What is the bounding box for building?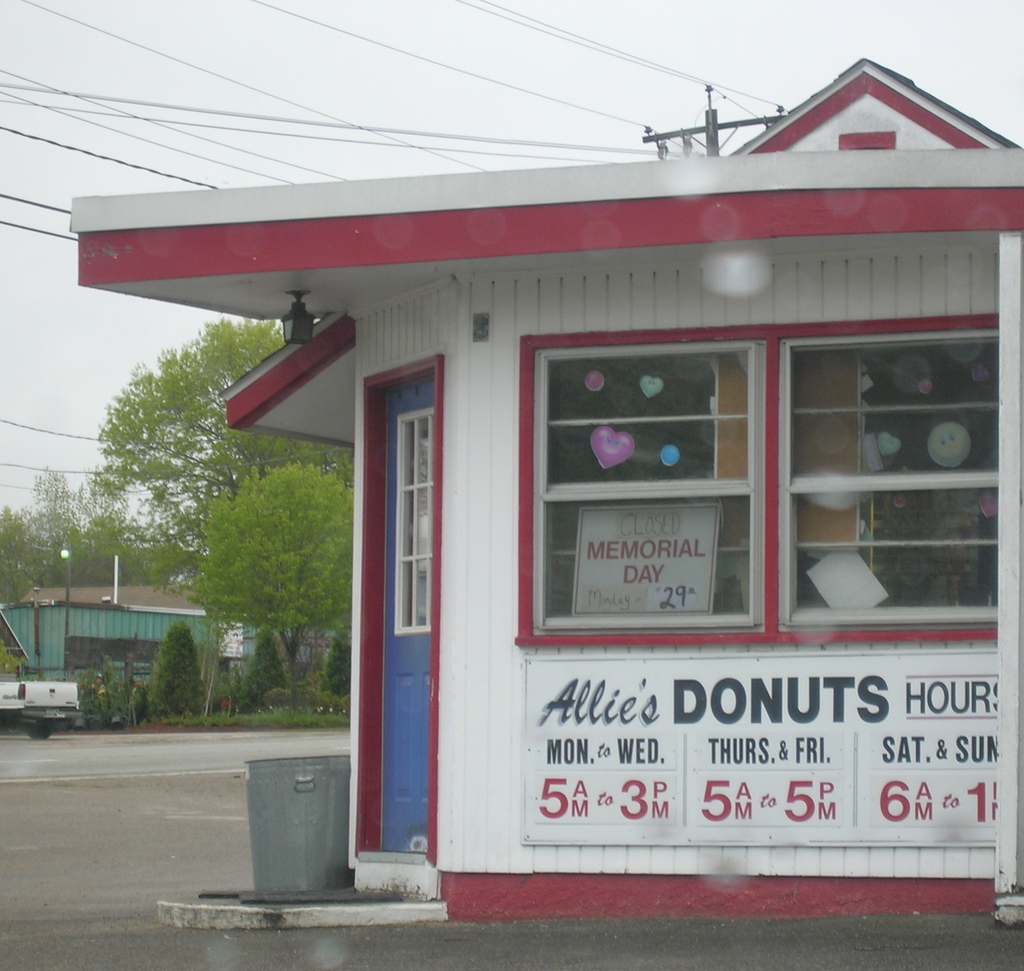
left=0, top=582, right=212, bottom=693.
